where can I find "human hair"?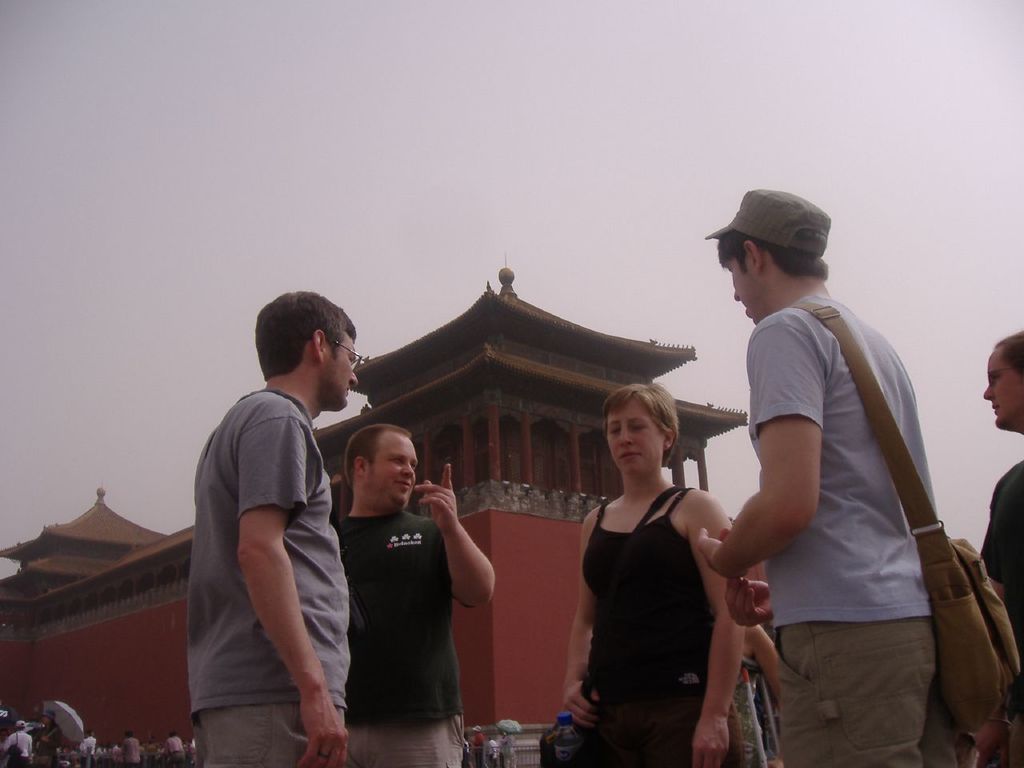
You can find it at region(994, 329, 1023, 385).
